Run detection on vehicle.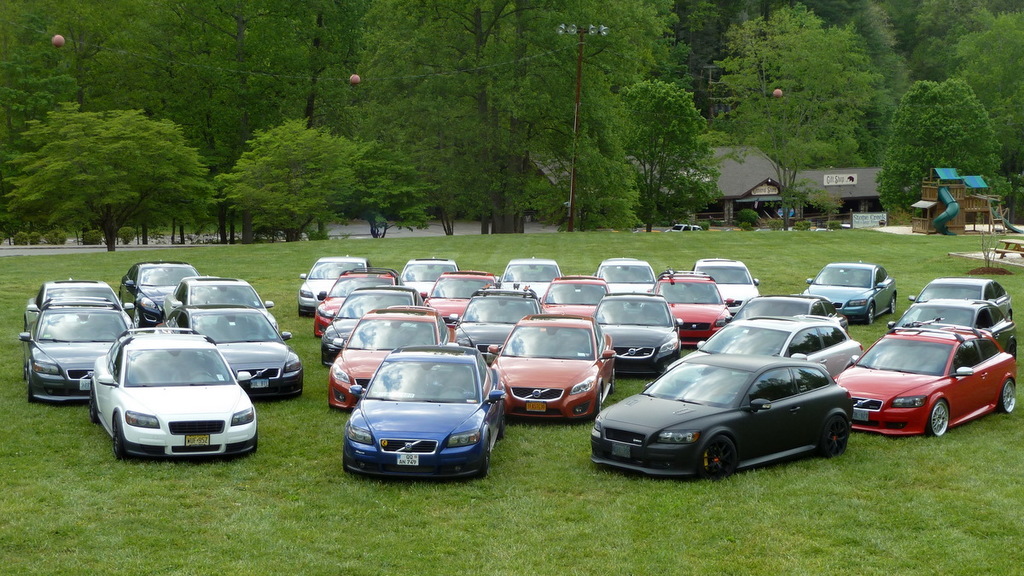
Result: bbox(800, 262, 904, 323).
